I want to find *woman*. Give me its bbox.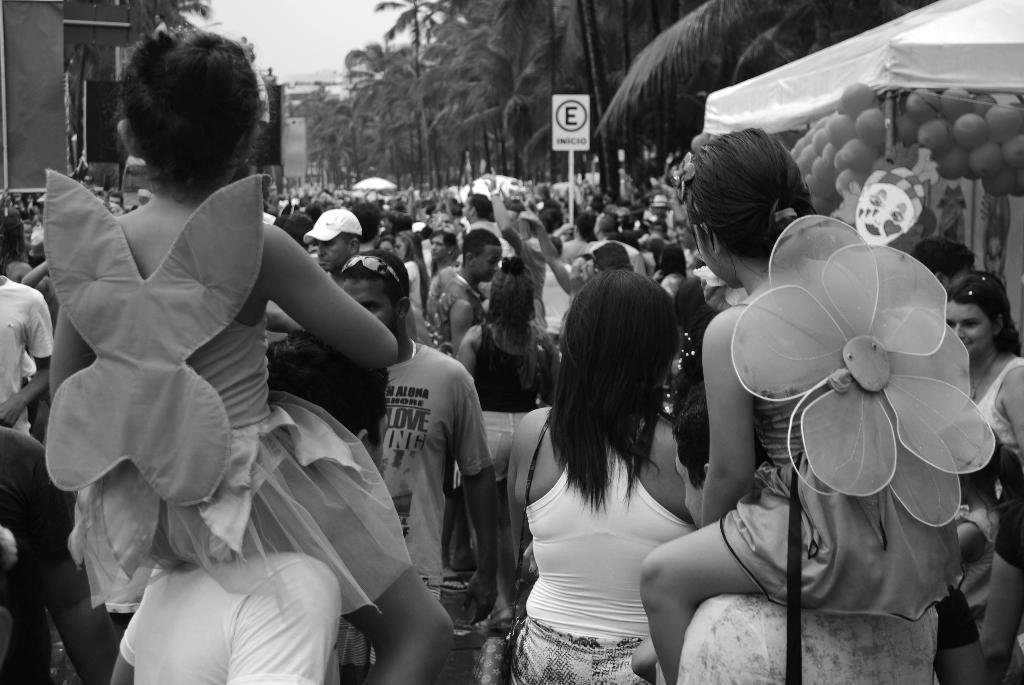
box=[942, 272, 1023, 636].
